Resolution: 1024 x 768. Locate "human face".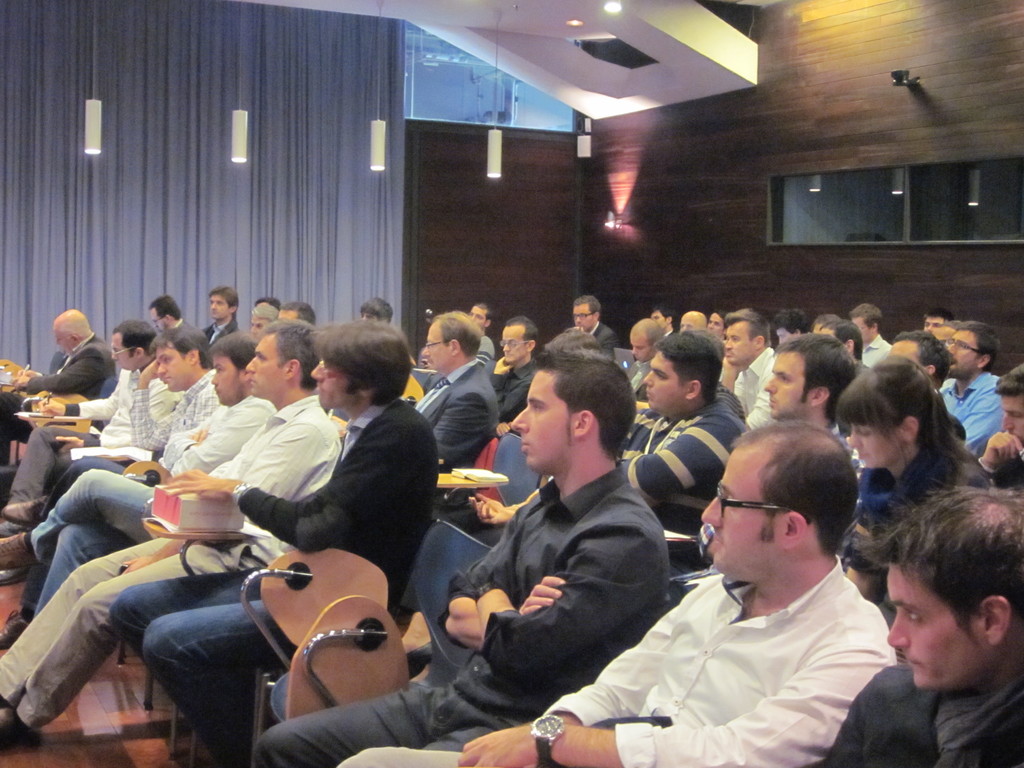
pyautogui.locateOnScreen(158, 342, 191, 393).
